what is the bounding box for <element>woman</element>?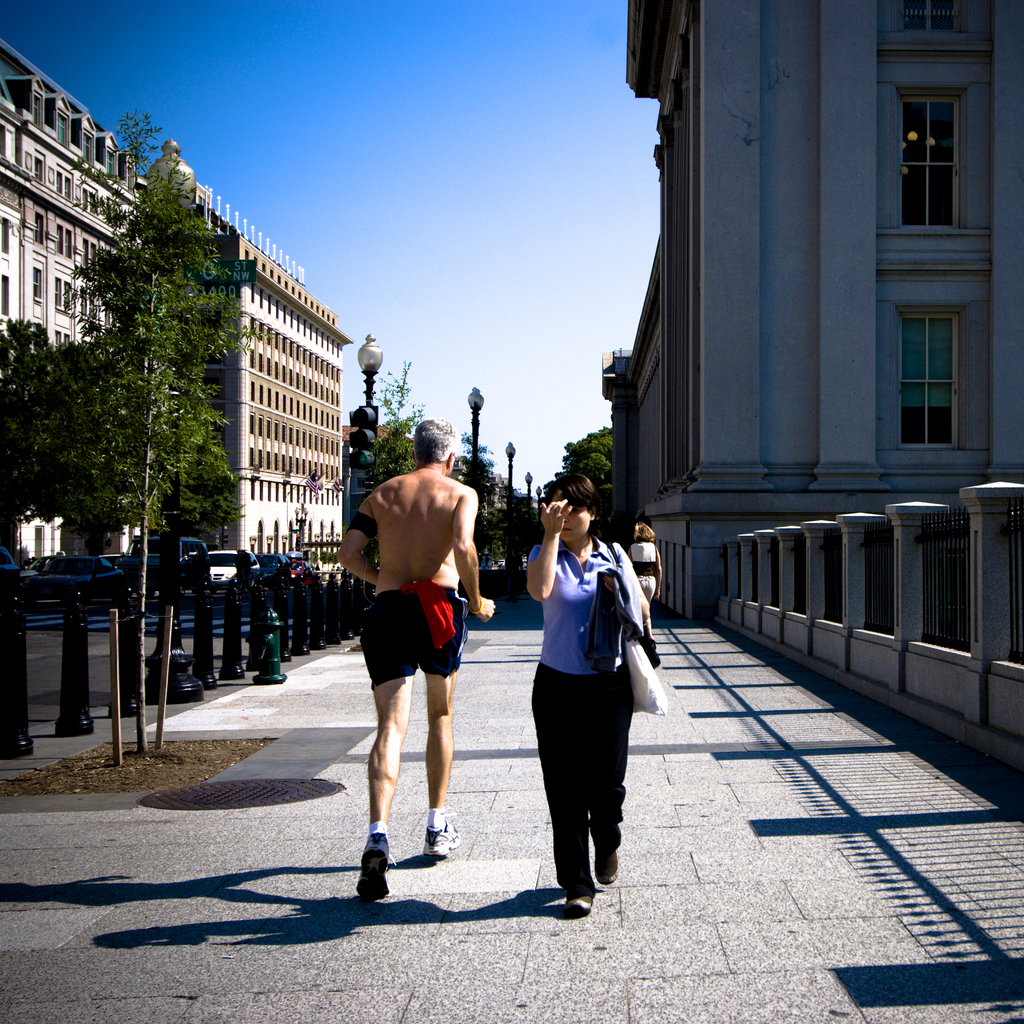
624, 521, 666, 643.
